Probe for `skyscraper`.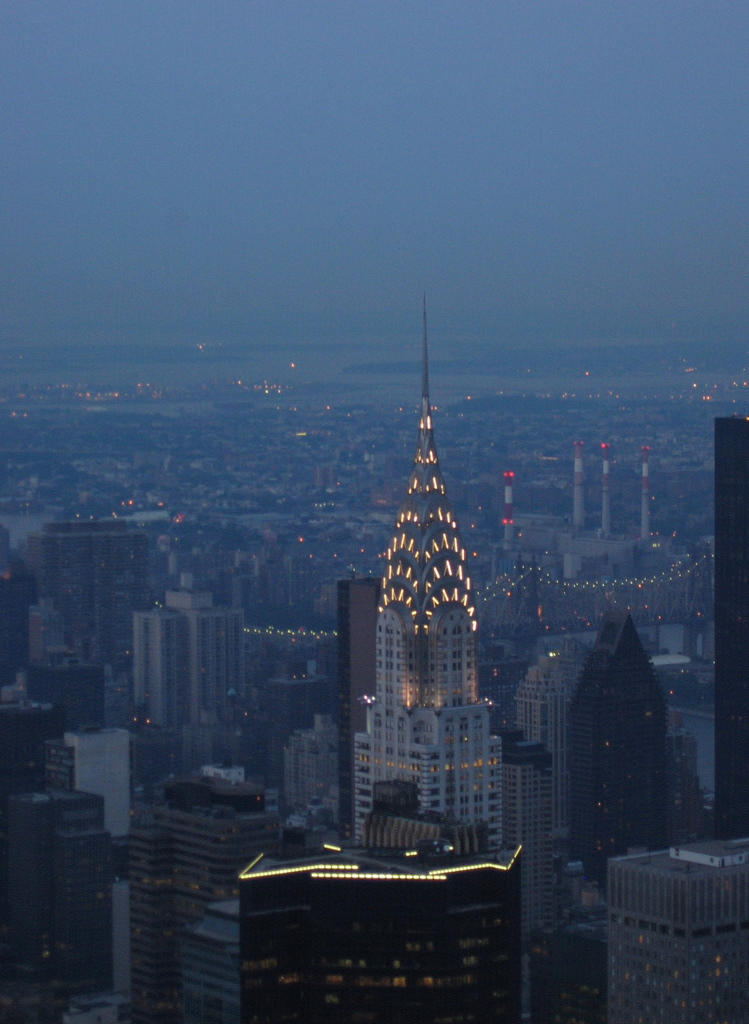
Probe result: left=242, top=780, right=528, bottom=1020.
